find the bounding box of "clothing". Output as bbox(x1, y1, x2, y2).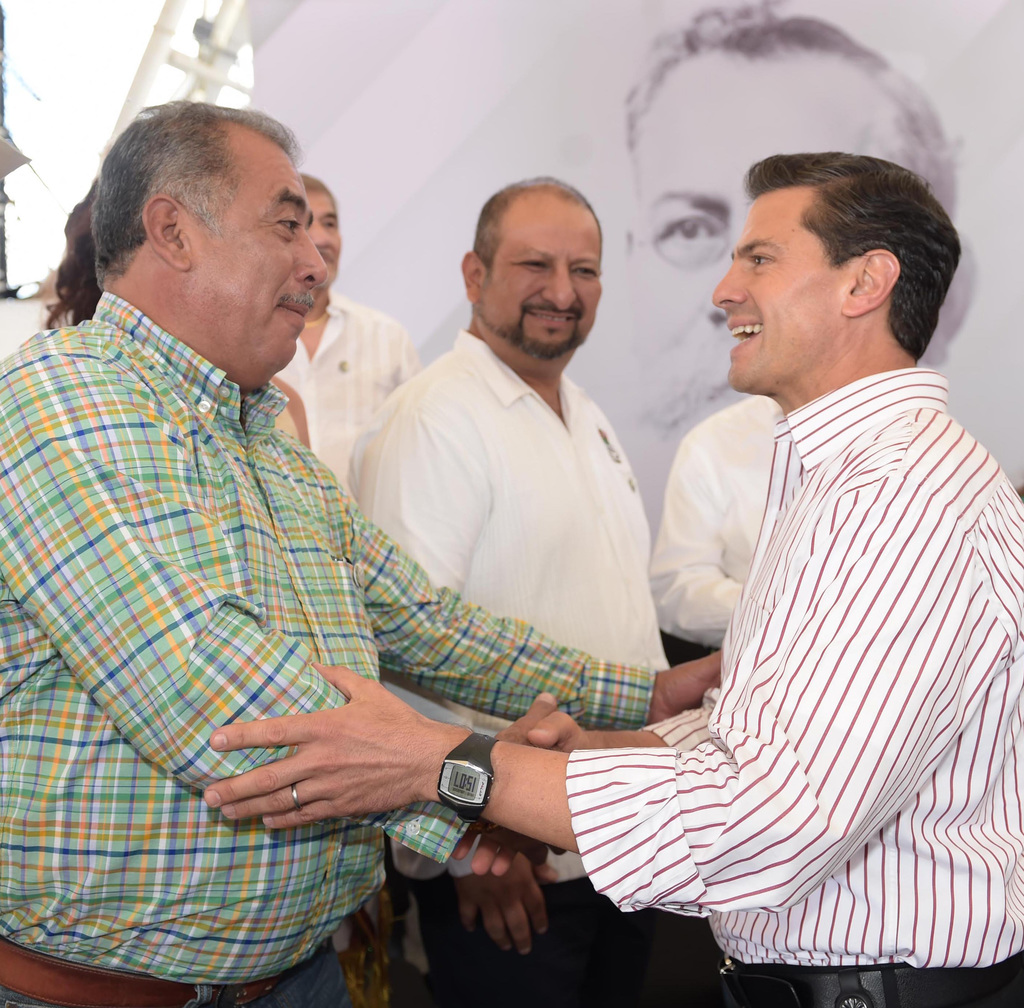
bbox(301, 268, 399, 466).
